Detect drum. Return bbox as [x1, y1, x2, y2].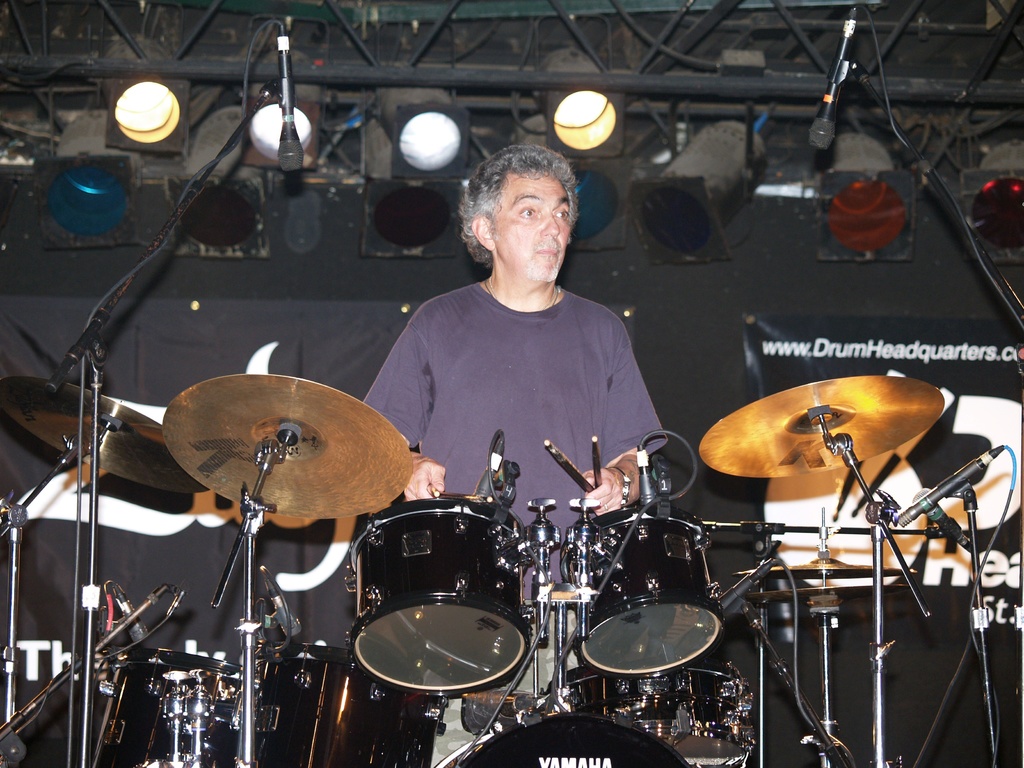
[430, 710, 691, 767].
